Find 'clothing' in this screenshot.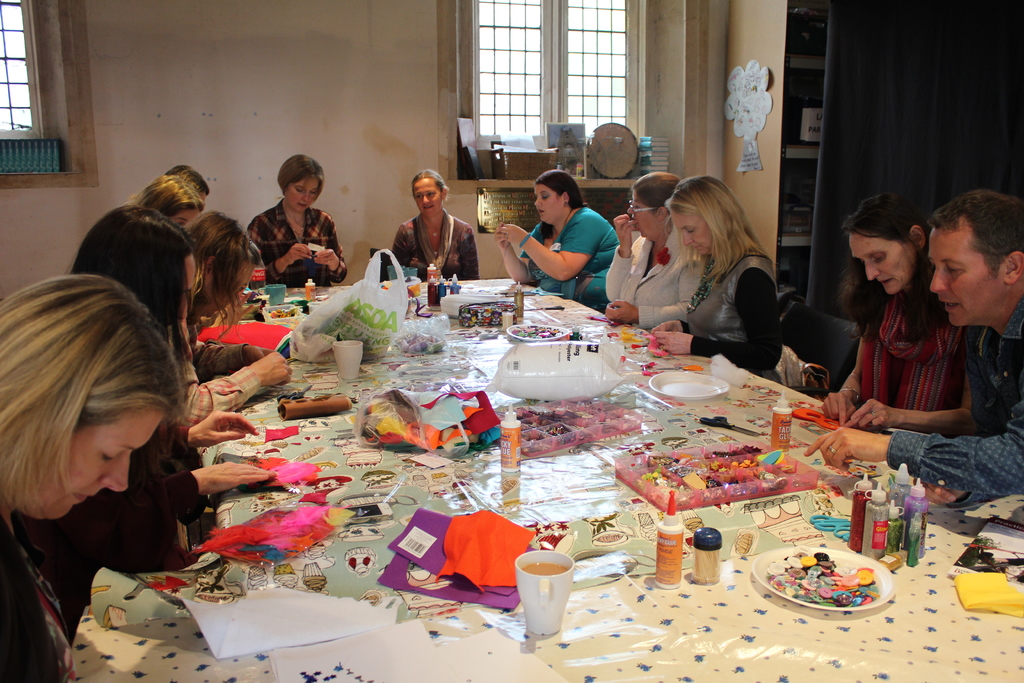
The bounding box for 'clothing' is [15, 422, 211, 573].
